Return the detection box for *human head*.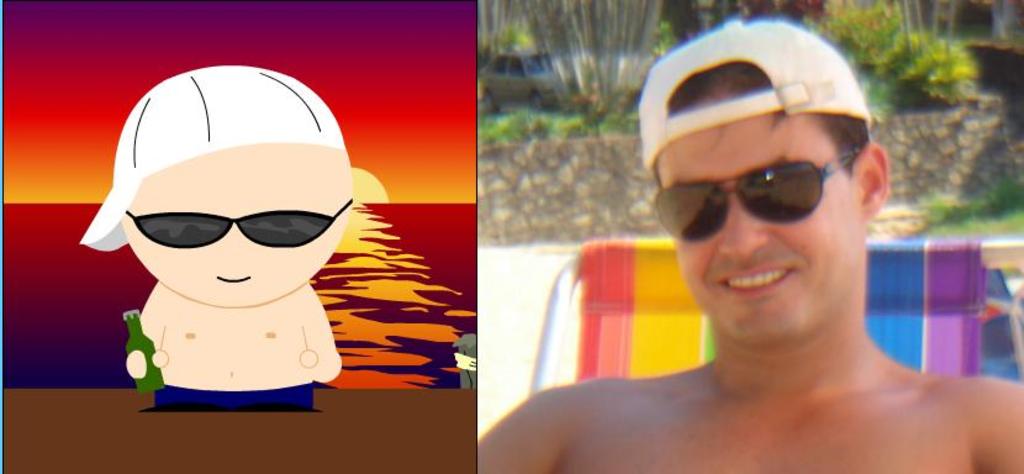
detection(110, 62, 359, 311).
